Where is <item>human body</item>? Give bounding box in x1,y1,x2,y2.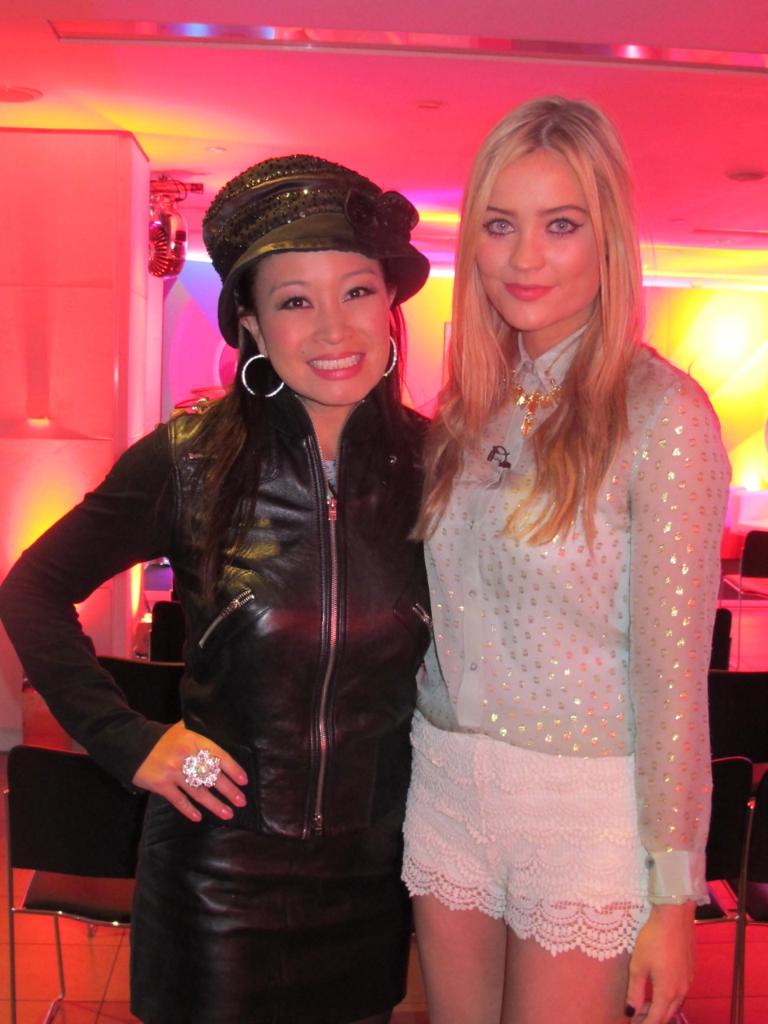
0,378,450,1023.
